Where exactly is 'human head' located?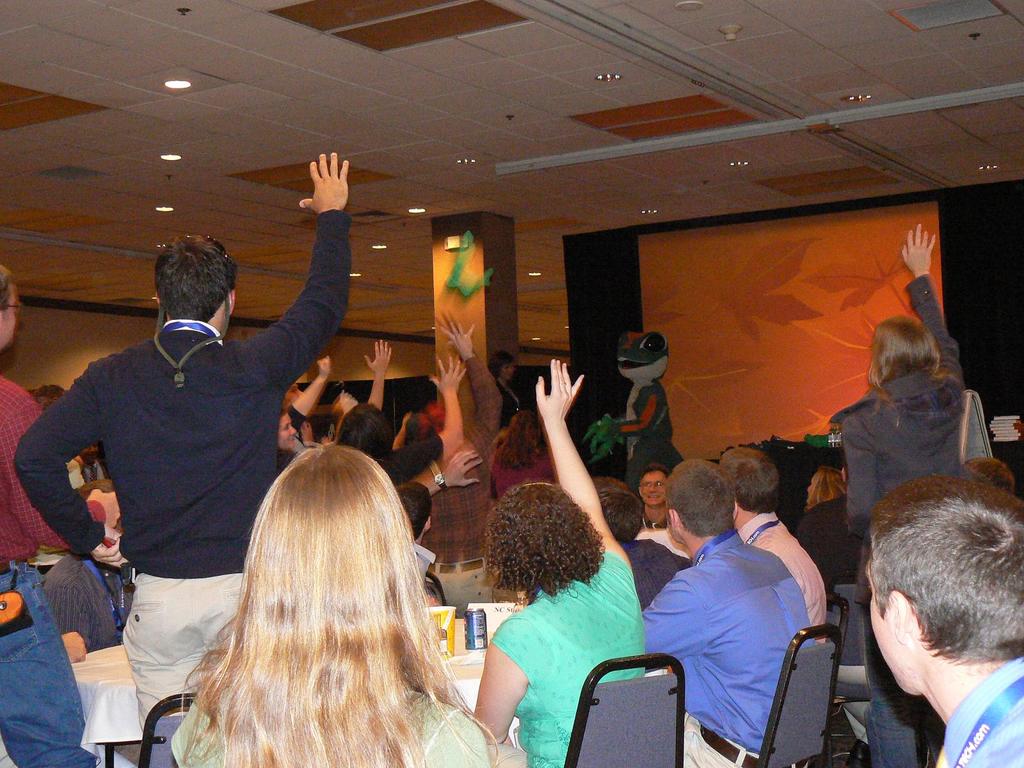
Its bounding box is bbox=[639, 465, 673, 508].
